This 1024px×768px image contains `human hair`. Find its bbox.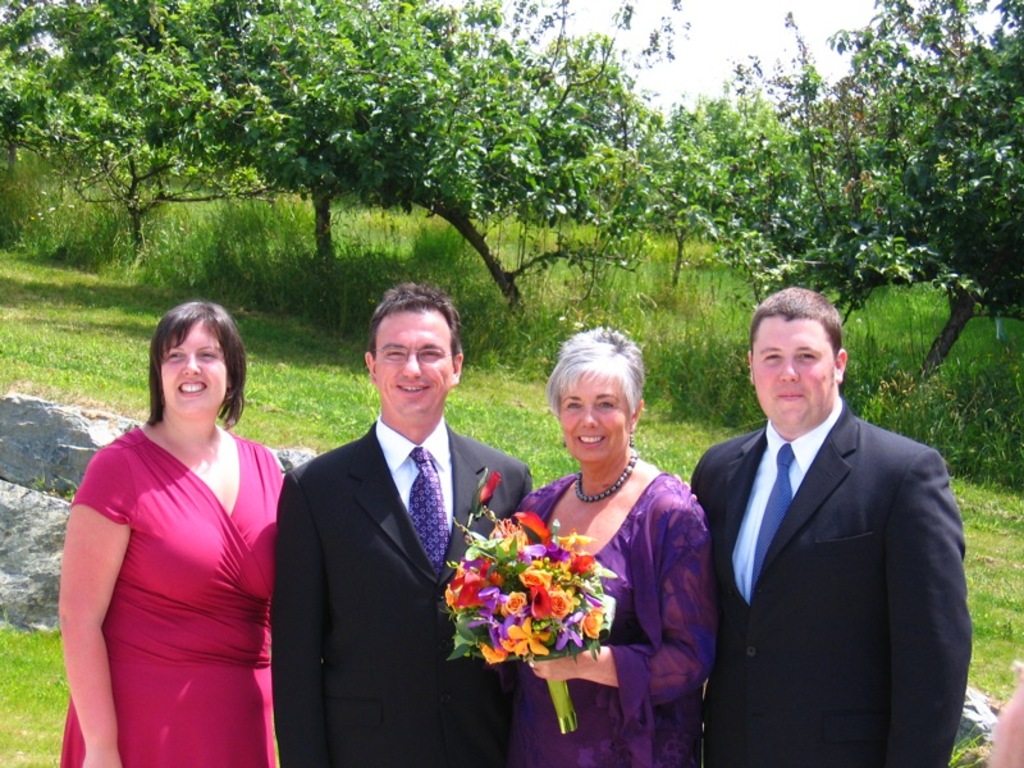
x1=746, y1=283, x2=846, y2=366.
